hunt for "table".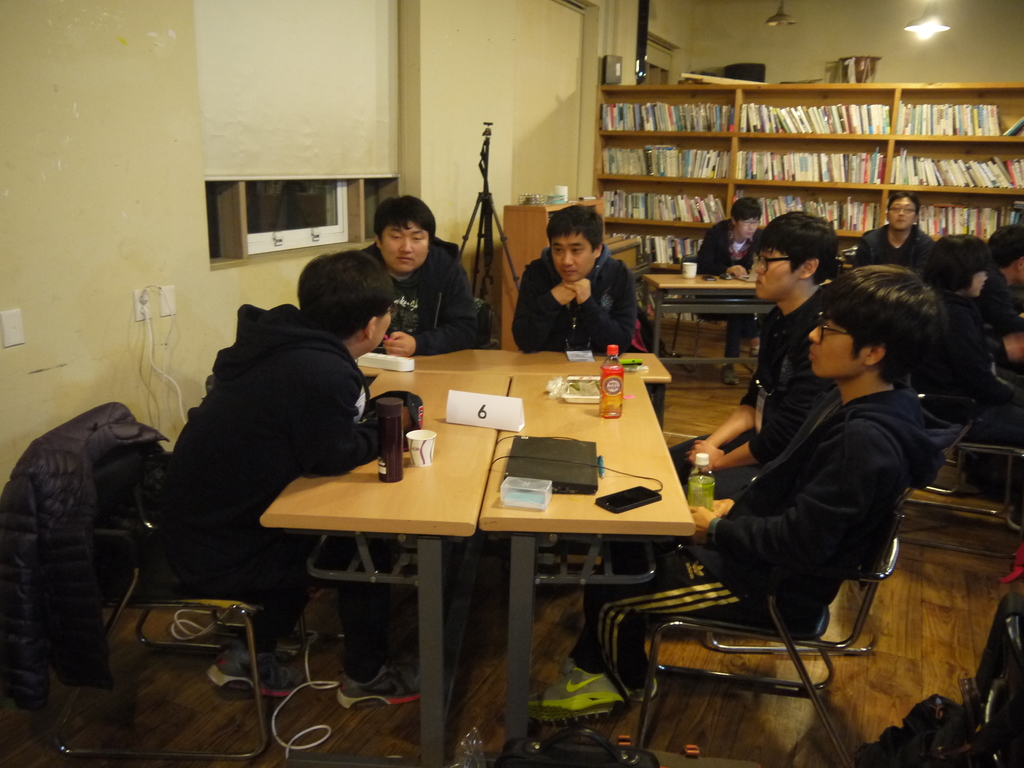
Hunted down at bbox=[634, 267, 781, 386].
